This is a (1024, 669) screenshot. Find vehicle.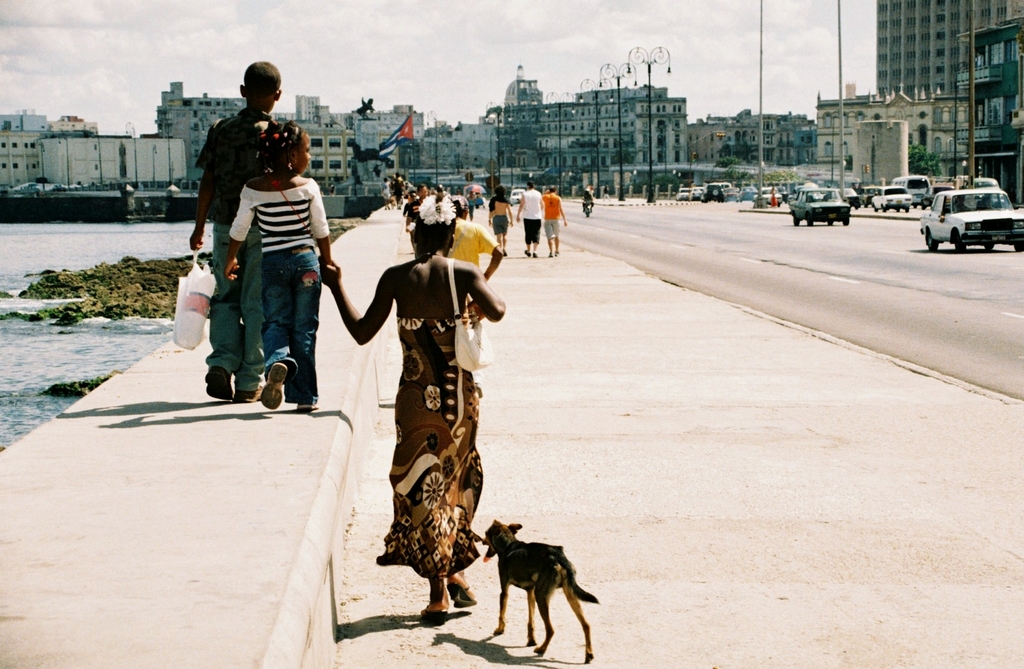
Bounding box: BBox(869, 183, 913, 211).
